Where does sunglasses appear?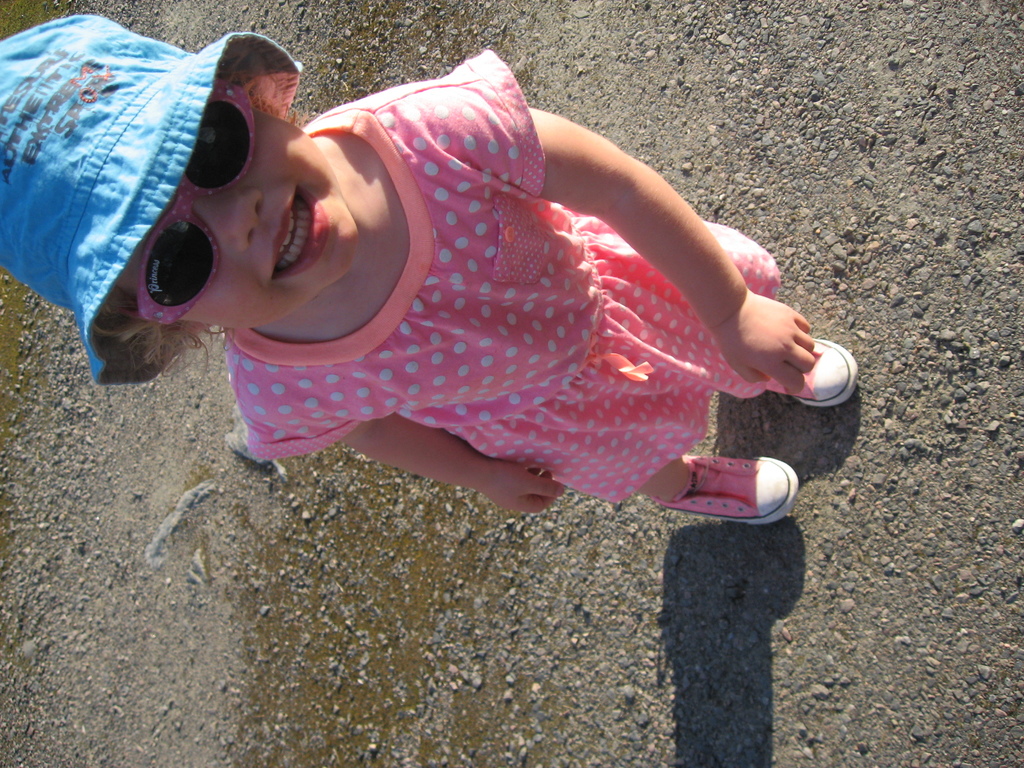
Appears at [116, 78, 255, 325].
